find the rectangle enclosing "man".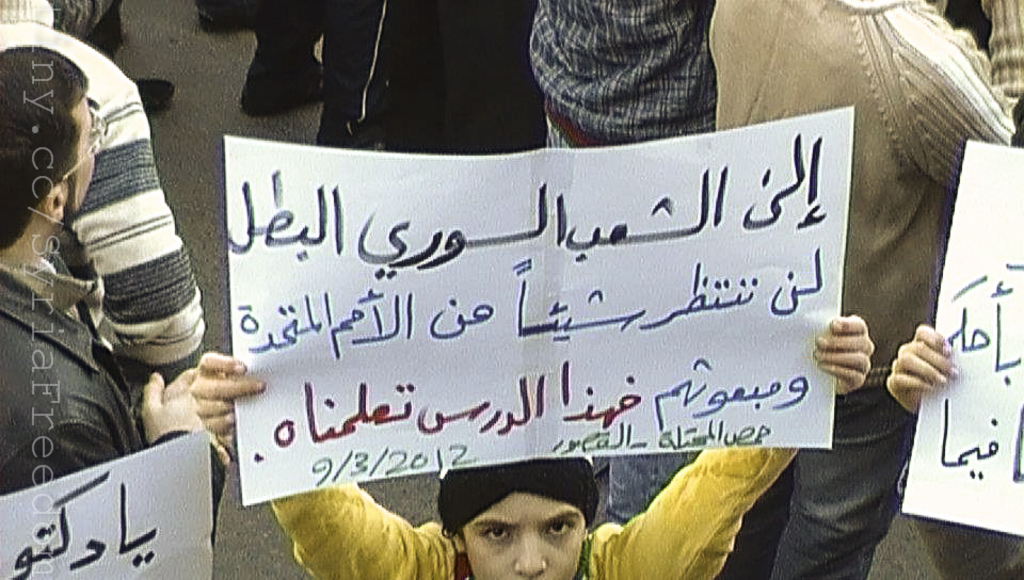
locate(527, 0, 713, 532).
